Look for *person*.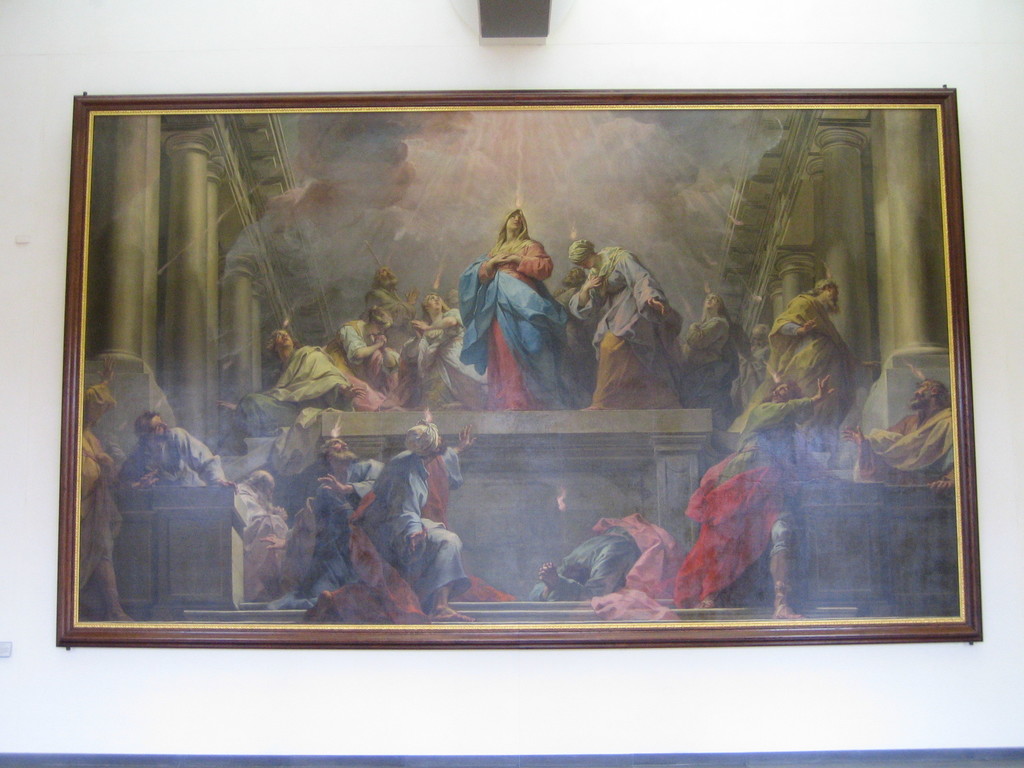
Found: Rect(691, 370, 838, 625).
